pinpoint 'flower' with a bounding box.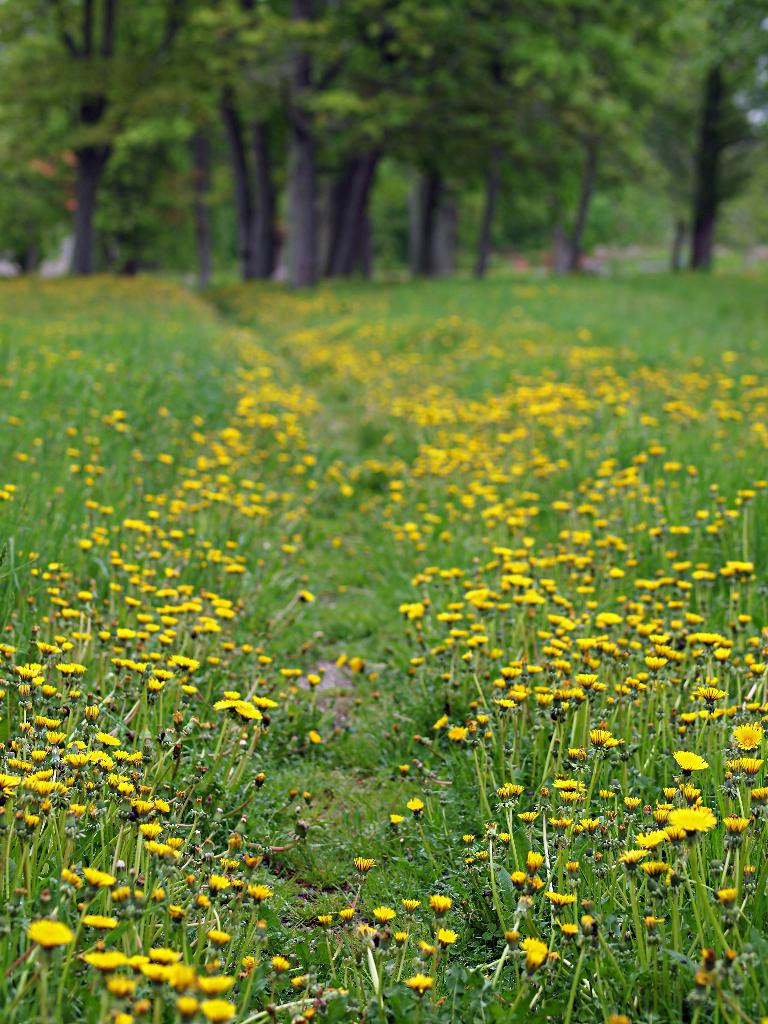
bbox(672, 749, 710, 772).
